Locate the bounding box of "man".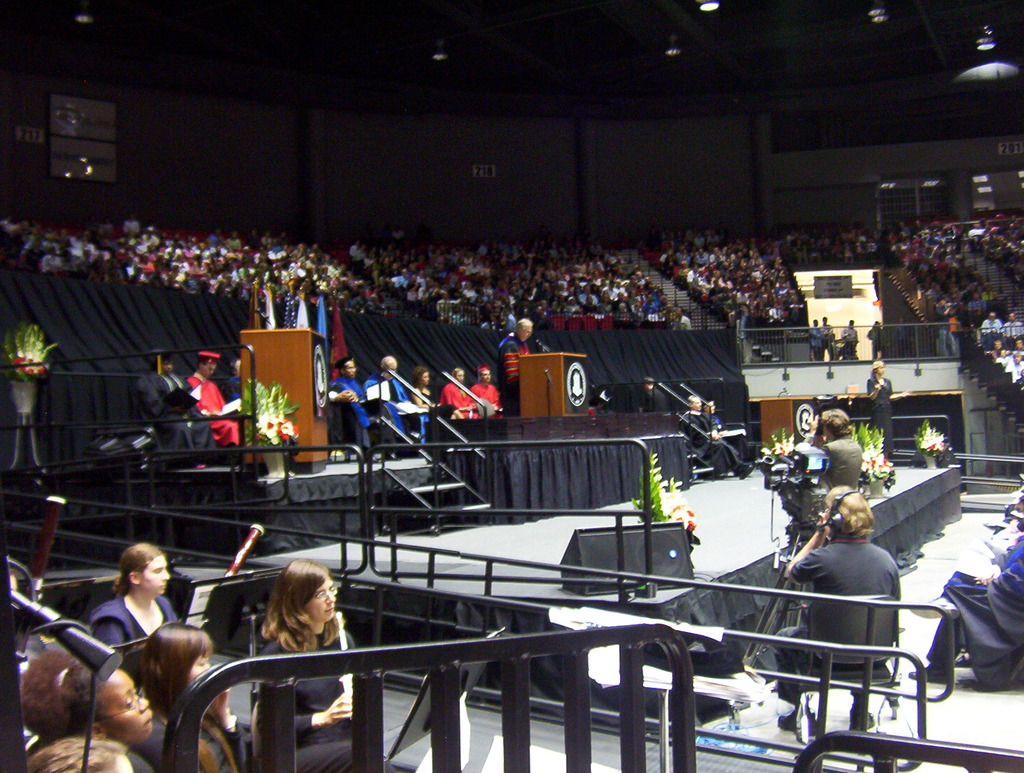
Bounding box: locate(136, 345, 220, 447).
